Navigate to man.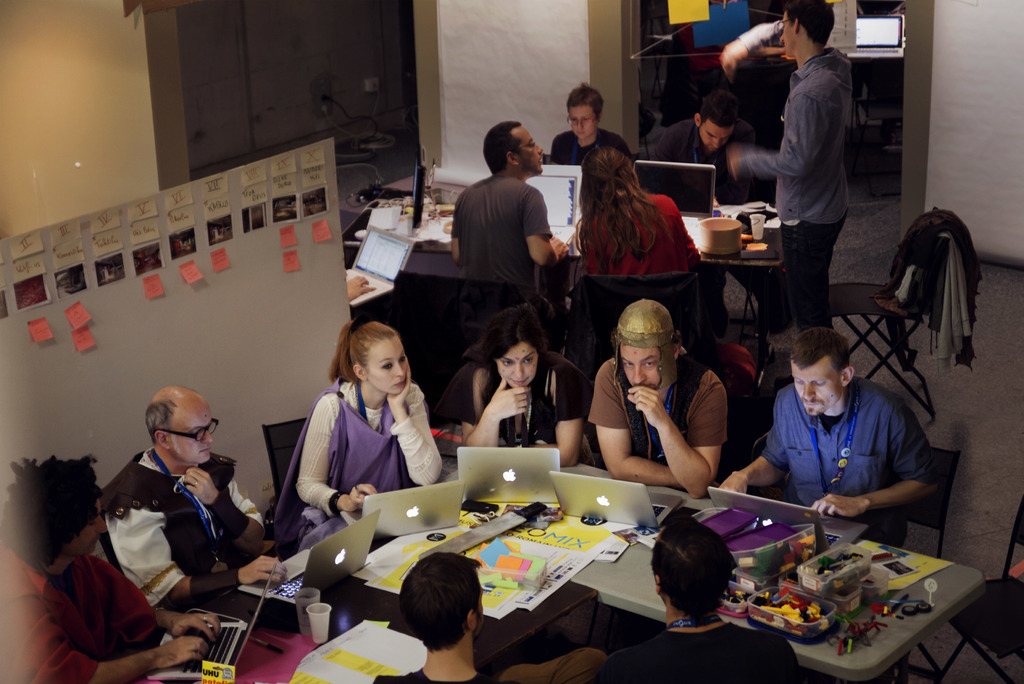
Navigation target: bbox=(100, 389, 285, 610).
